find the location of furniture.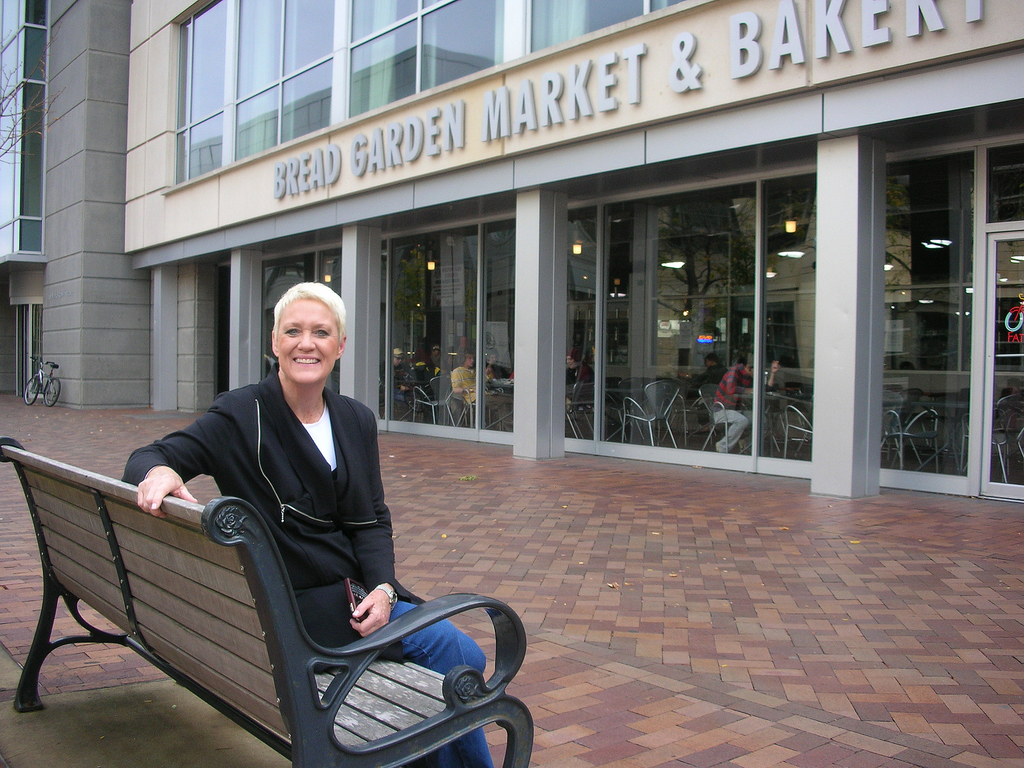
Location: select_region(0, 436, 535, 767).
